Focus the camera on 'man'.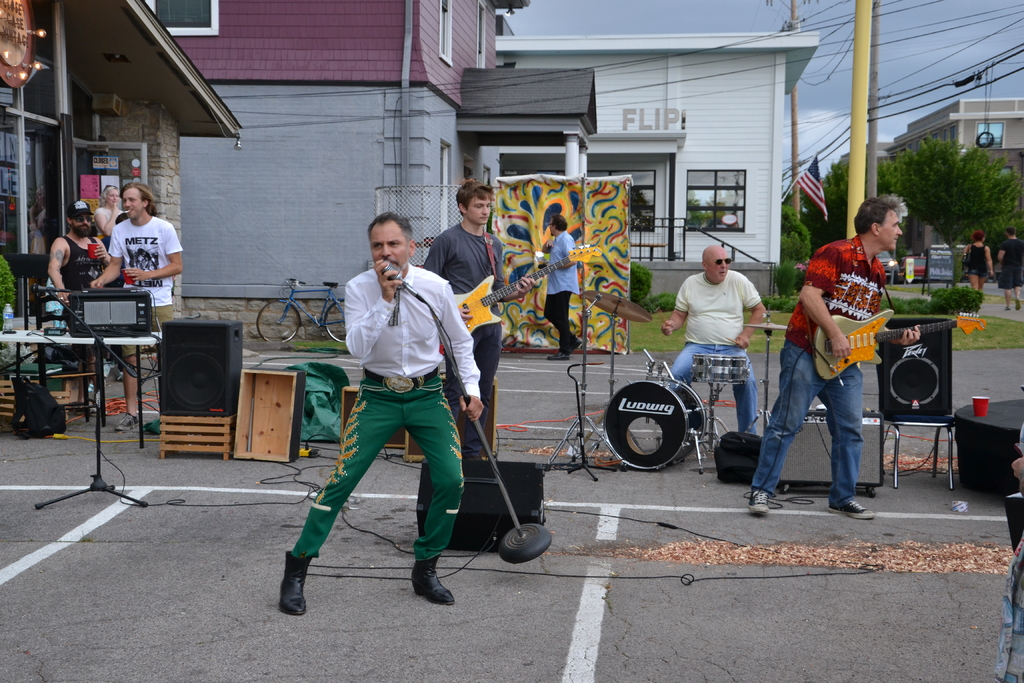
Focus region: (left=746, top=193, right=924, bottom=518).
